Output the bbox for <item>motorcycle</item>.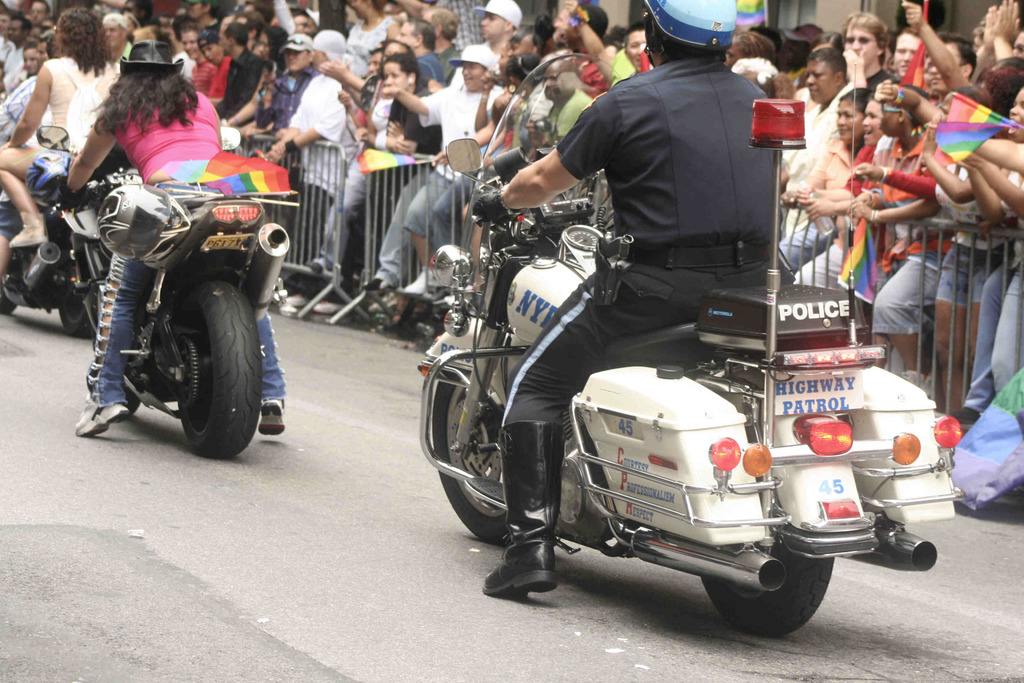
1/177/111/359.
